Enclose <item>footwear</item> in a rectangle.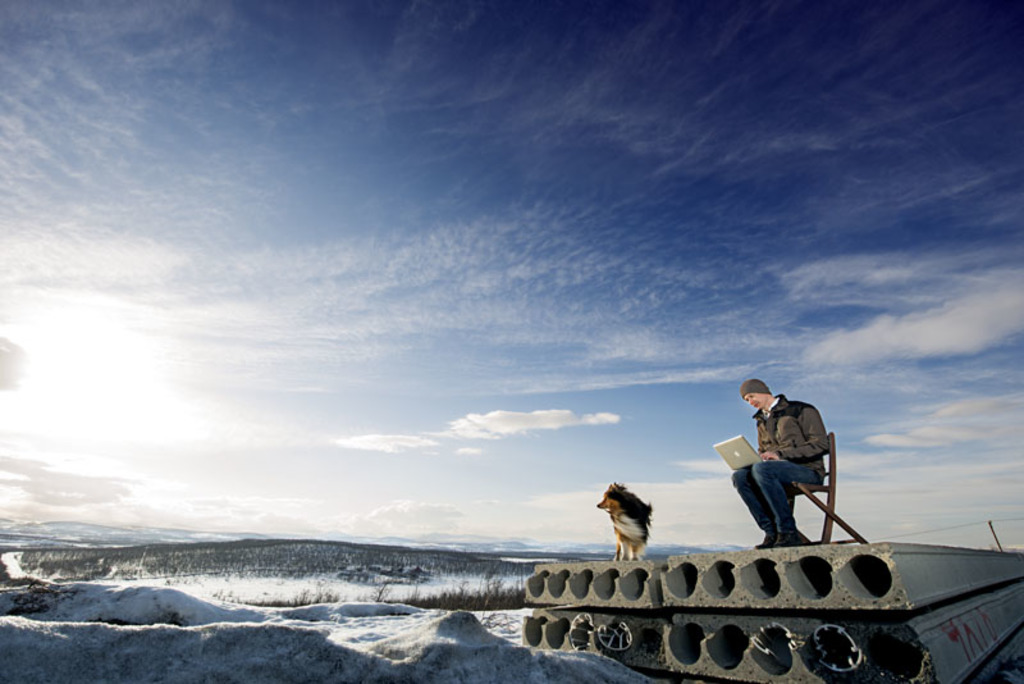
detection(773, 526, 800, 546).
